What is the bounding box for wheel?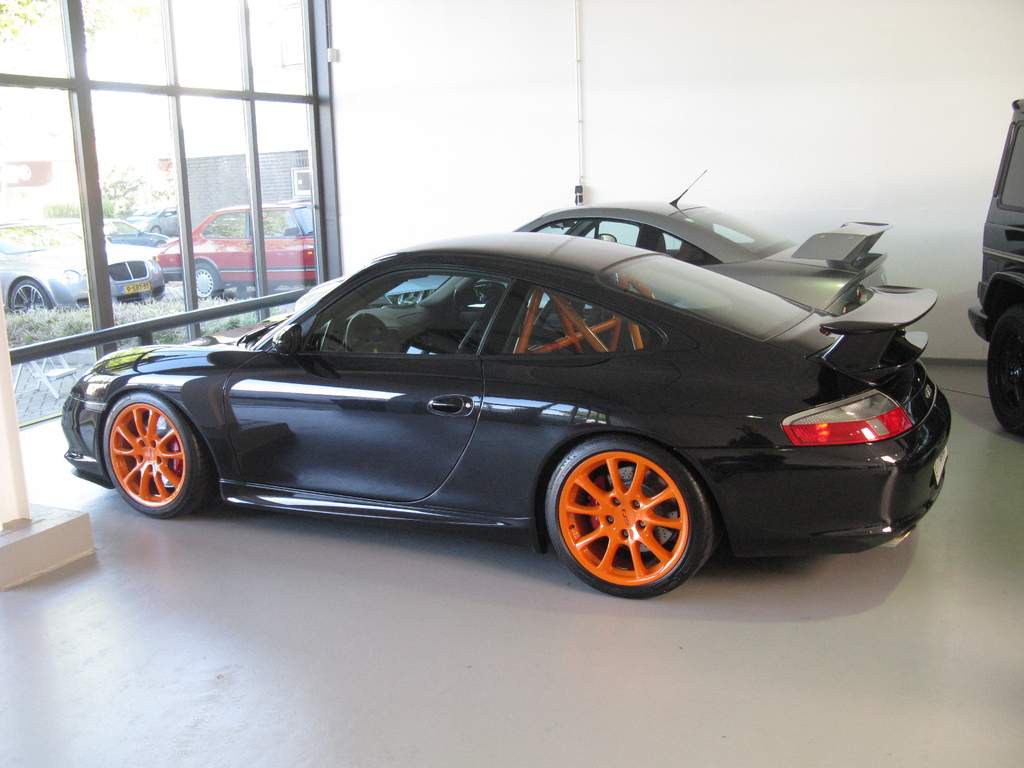
[148,225,161,236].
